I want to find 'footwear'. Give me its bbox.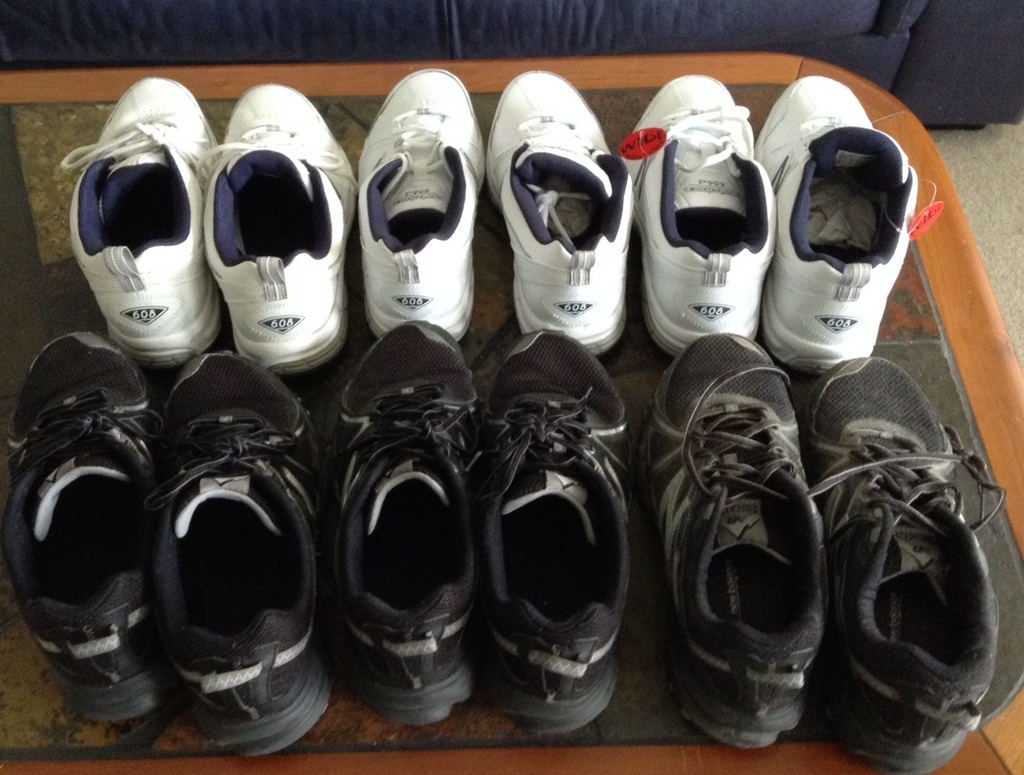
box(65, 75, 221, 363).
